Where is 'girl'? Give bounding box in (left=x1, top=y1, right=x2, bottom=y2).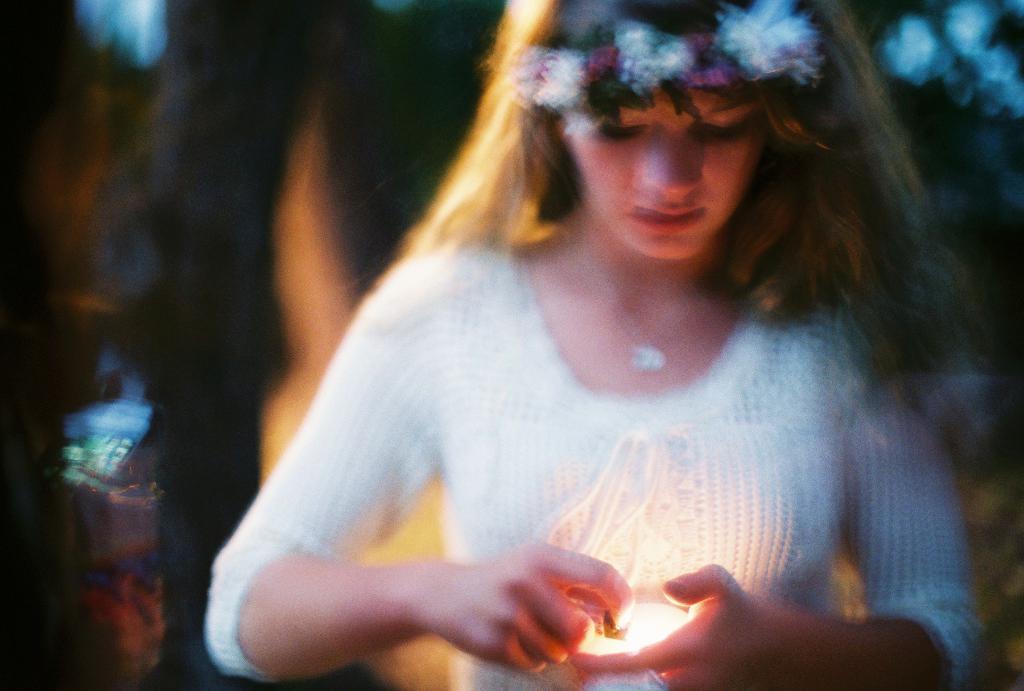
(left=202, top=0, right=986, bottom=690).
